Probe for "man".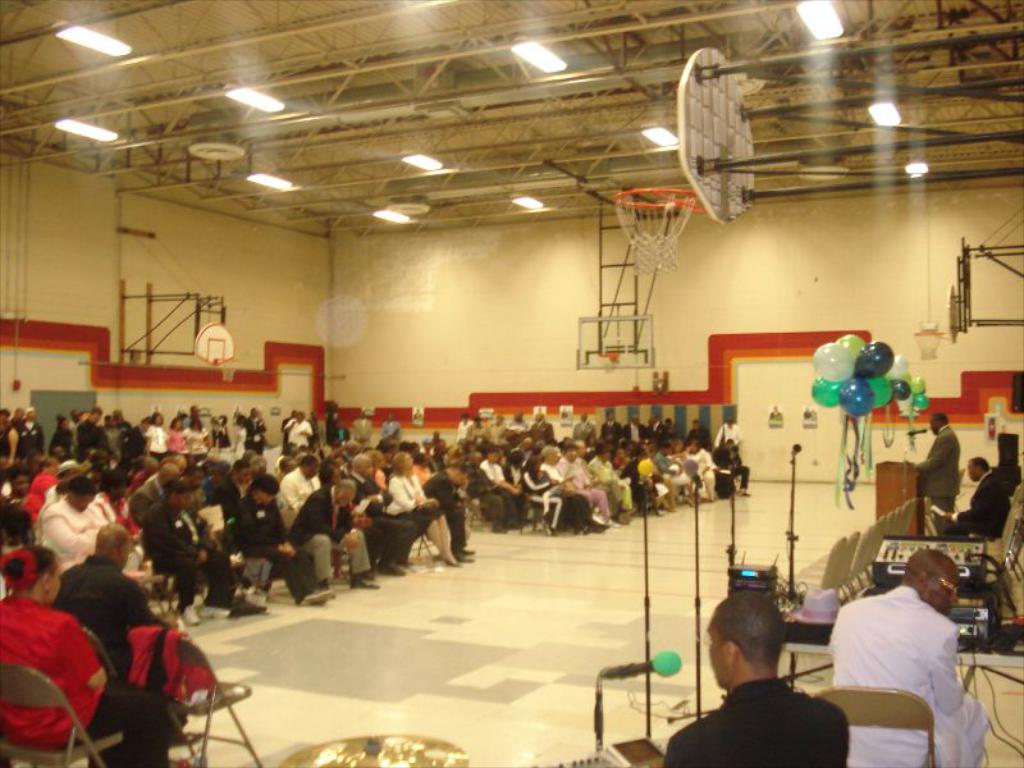
Probe result: locate(677, 600, 864, 764).
